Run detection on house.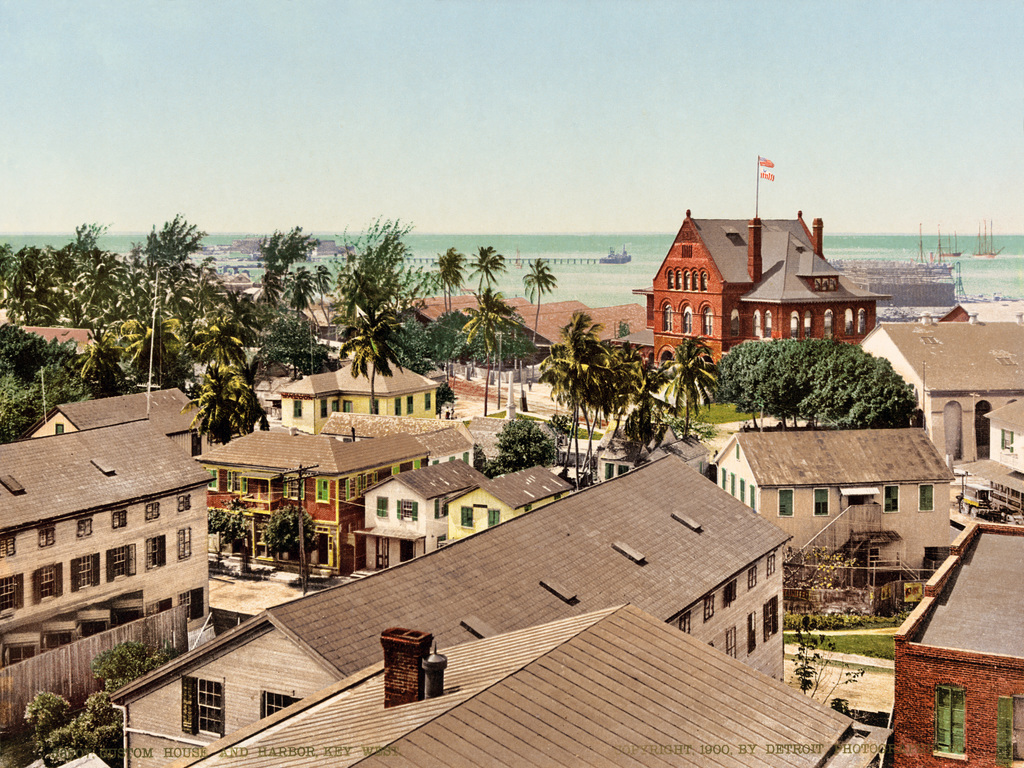
Result: [x1=351, y1=458, x2=493, y2=575].
